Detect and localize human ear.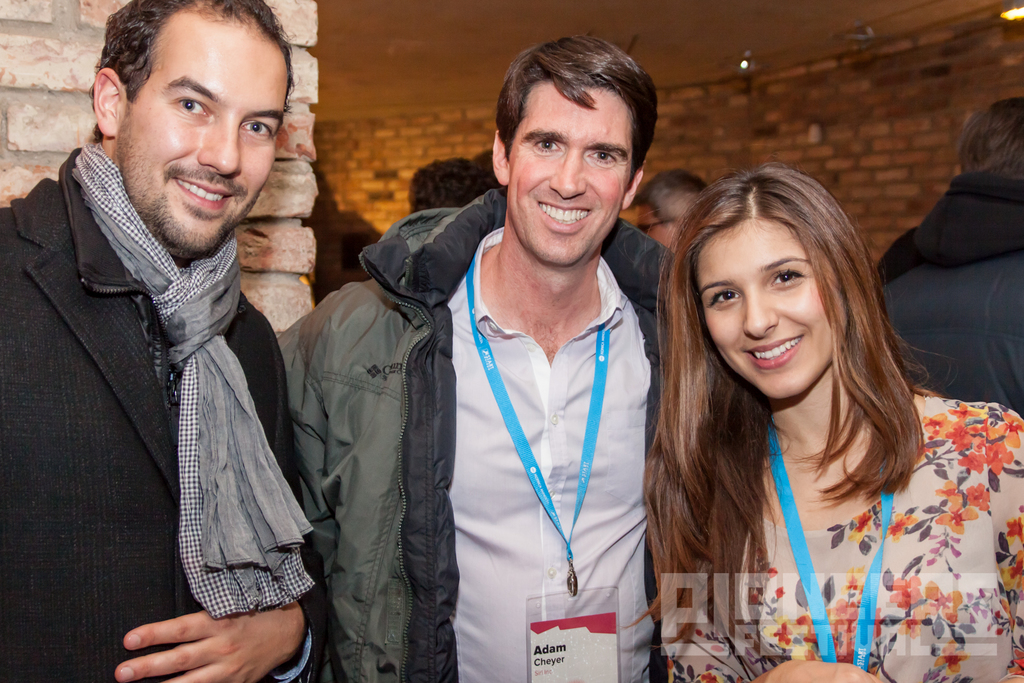
Localized at (950,161,963,176).
